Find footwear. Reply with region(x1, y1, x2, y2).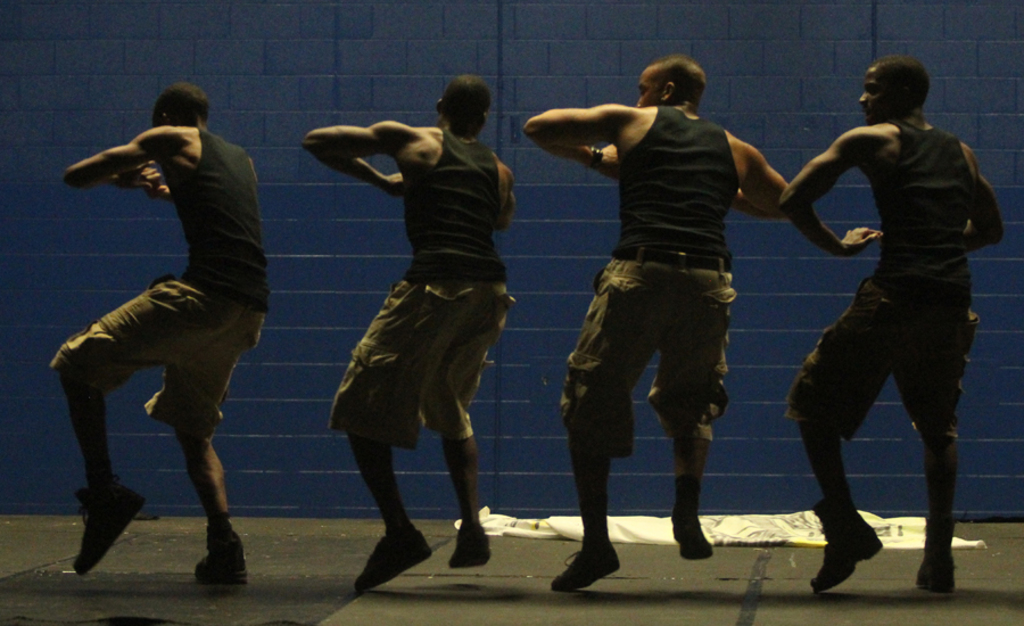
region(69, 479, 147, 573).
